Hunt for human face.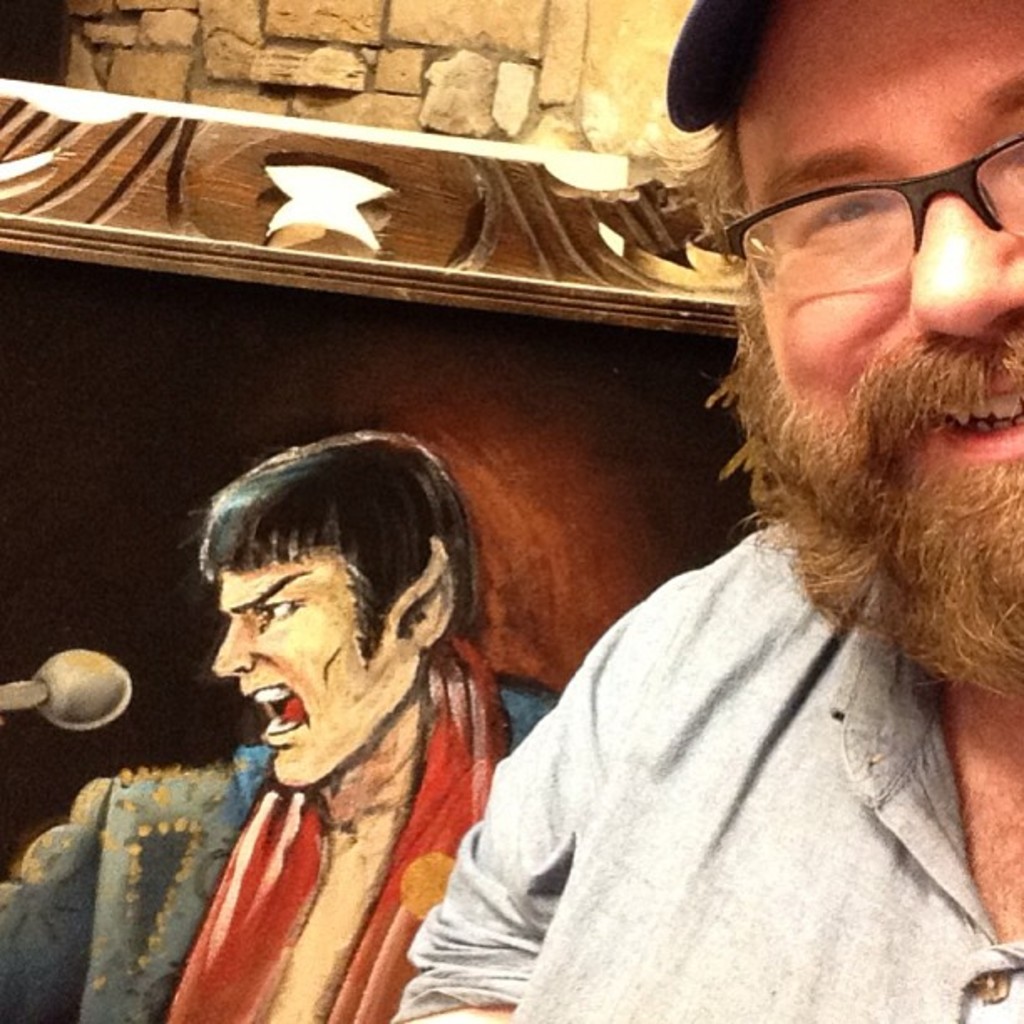
Hunted down at rect(186, 484, 450, 785).
